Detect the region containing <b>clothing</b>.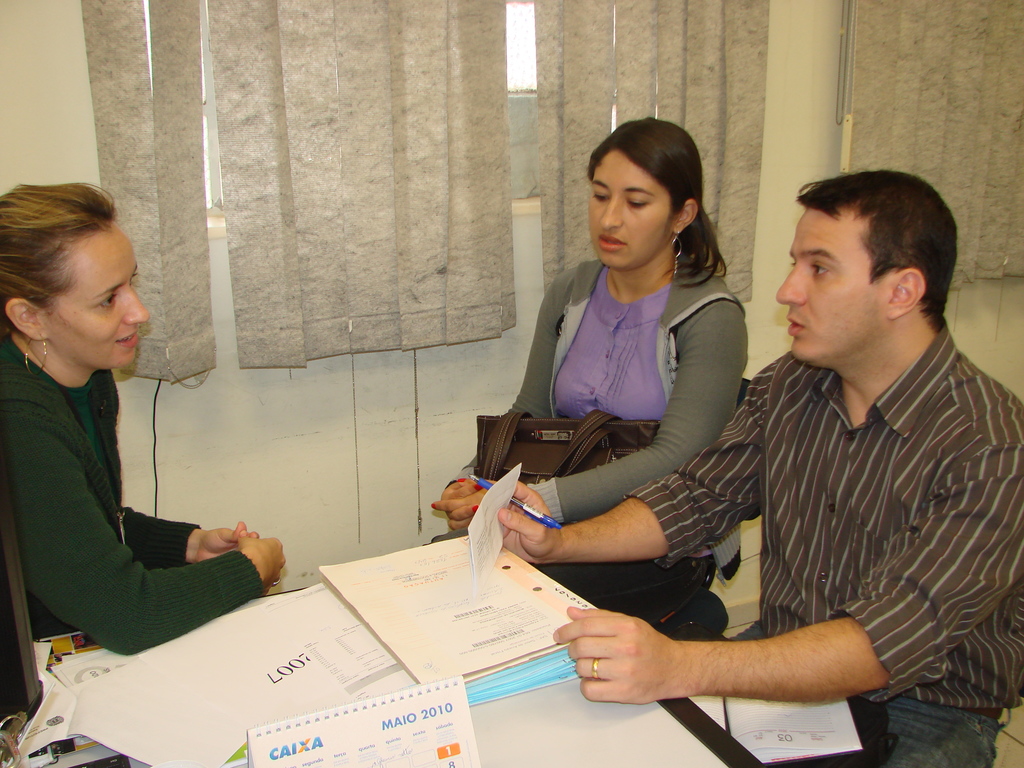
region(0, 331, 267, 656).
